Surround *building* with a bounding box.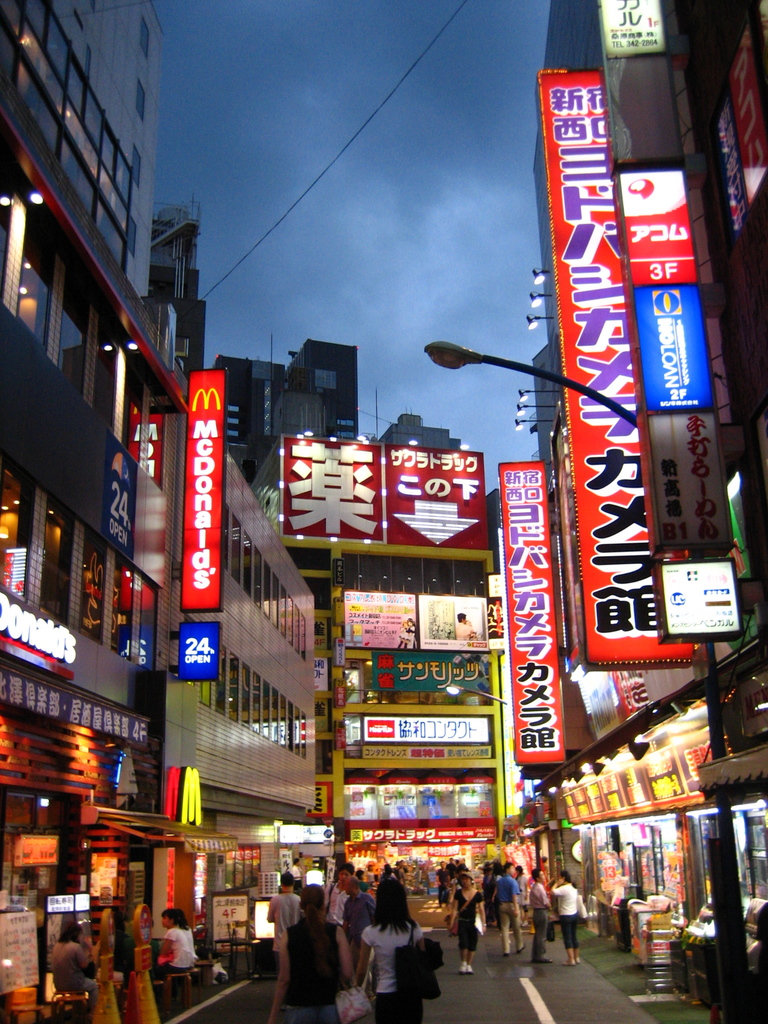
BBox(294, 409, 493, 893).
